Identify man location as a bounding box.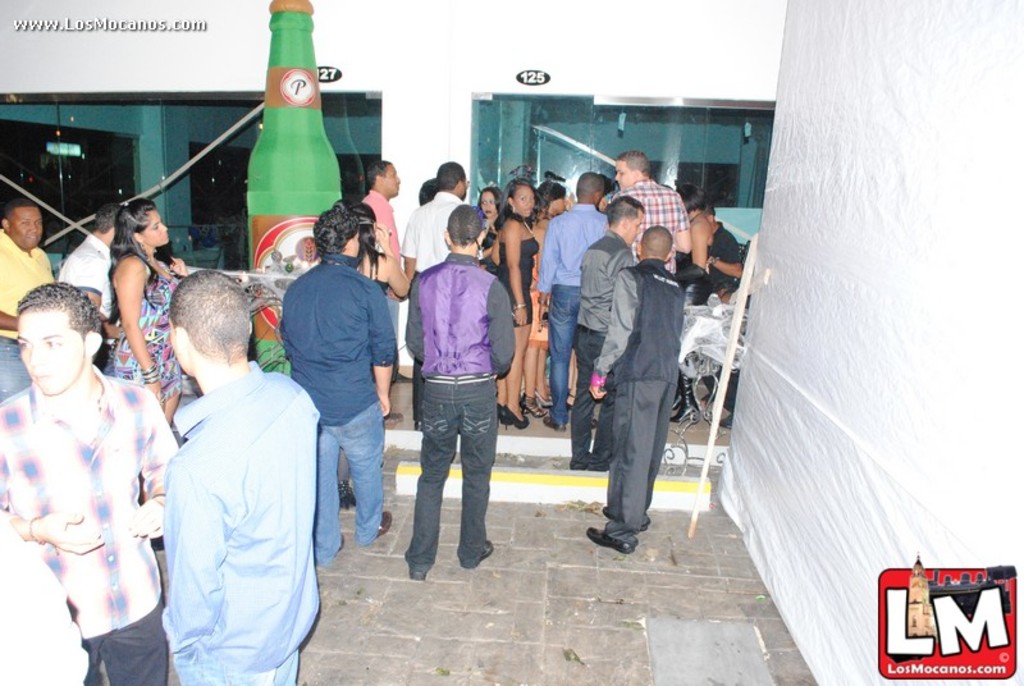
{"left": 532, "top": 169, "right": 614, "bottom": 431}.
